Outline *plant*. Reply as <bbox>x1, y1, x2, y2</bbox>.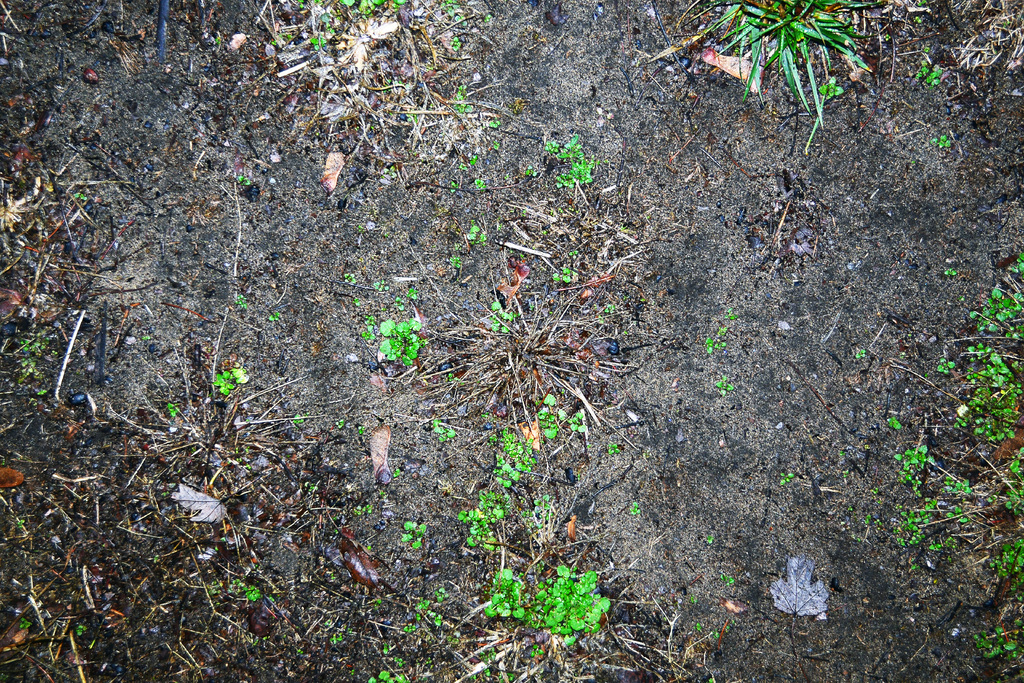
<bbox>461, 160, 471, 174</bbox>.
